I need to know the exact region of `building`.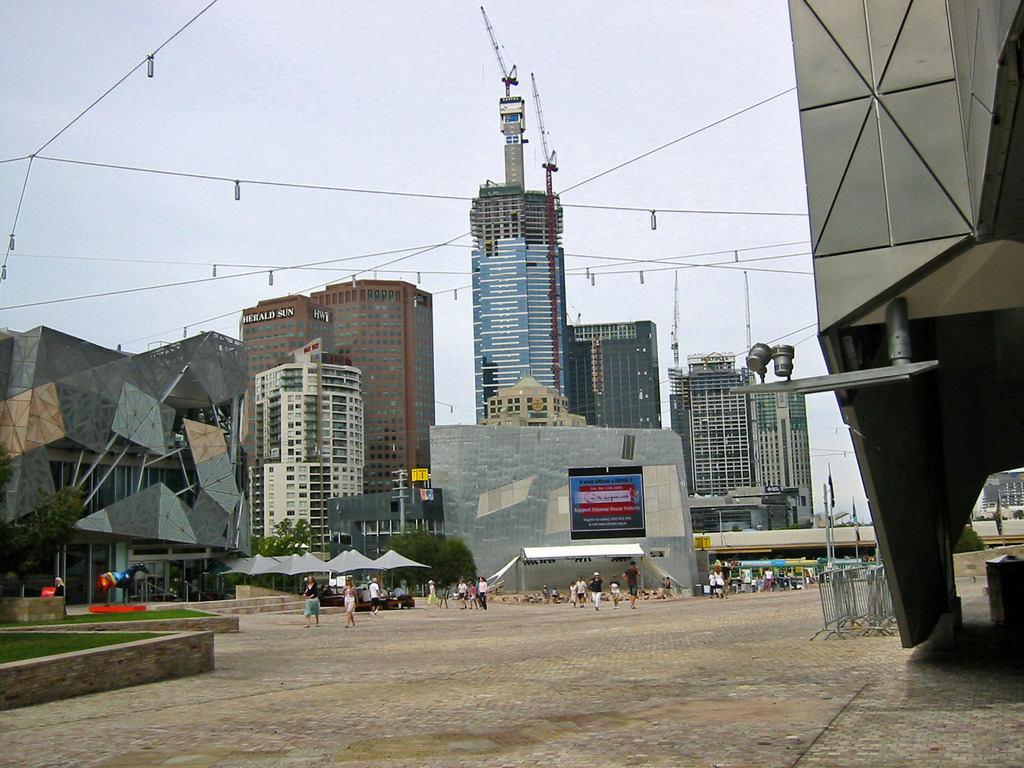
Region: bbox=[982, 468, 1023, 505].
